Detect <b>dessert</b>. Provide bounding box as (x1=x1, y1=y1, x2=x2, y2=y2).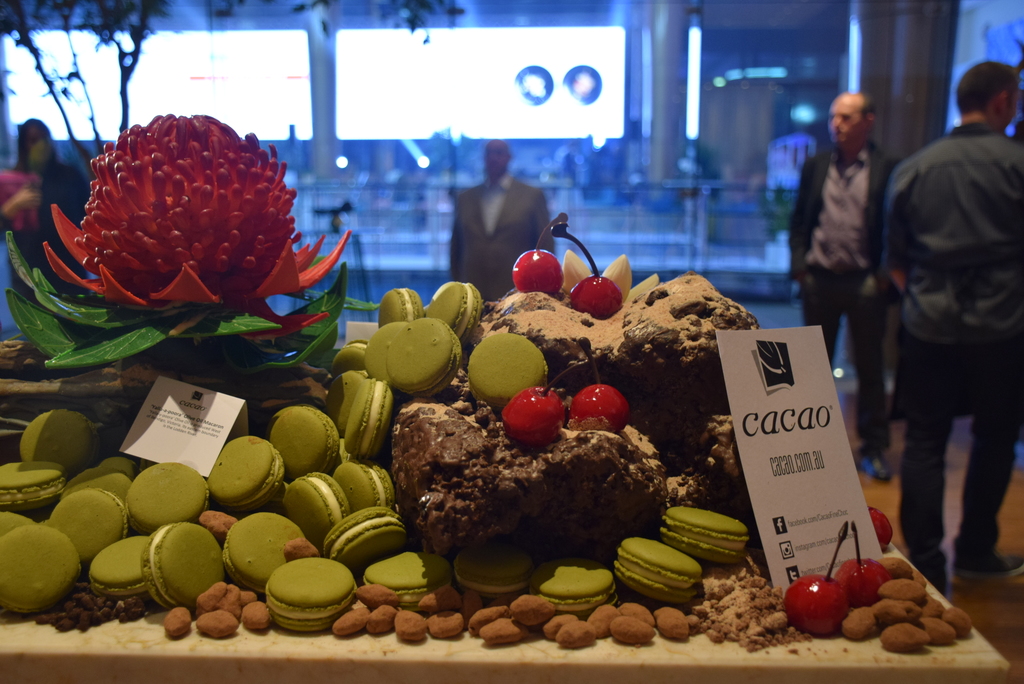
(x1=218, y1=505, x2=305, y2=591).
